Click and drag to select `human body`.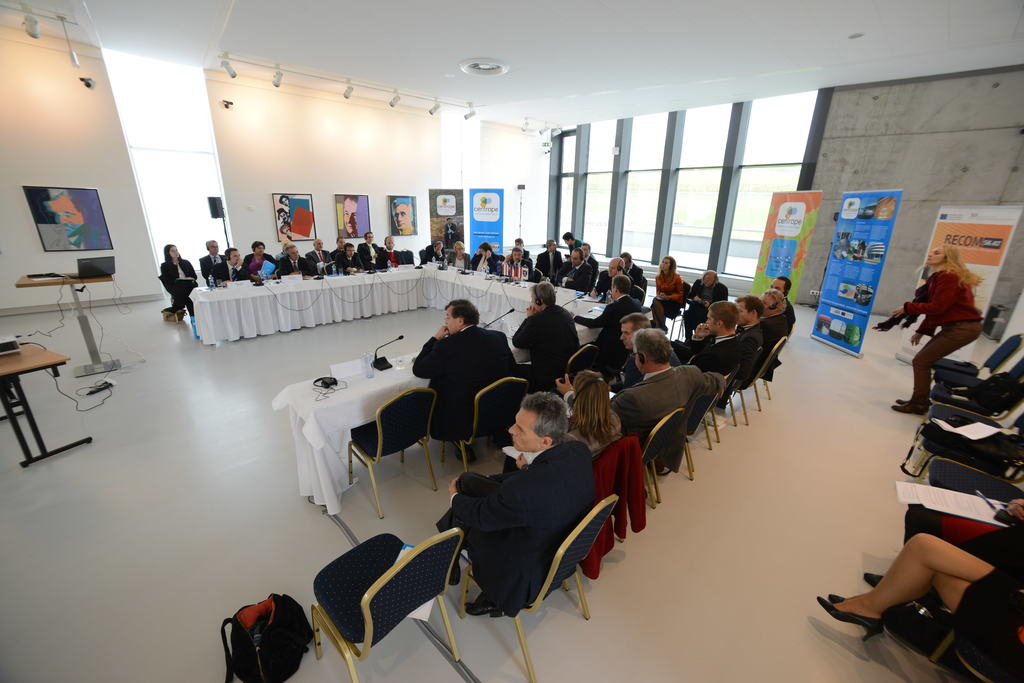
Selection: box(441, 221, 462, 246).
